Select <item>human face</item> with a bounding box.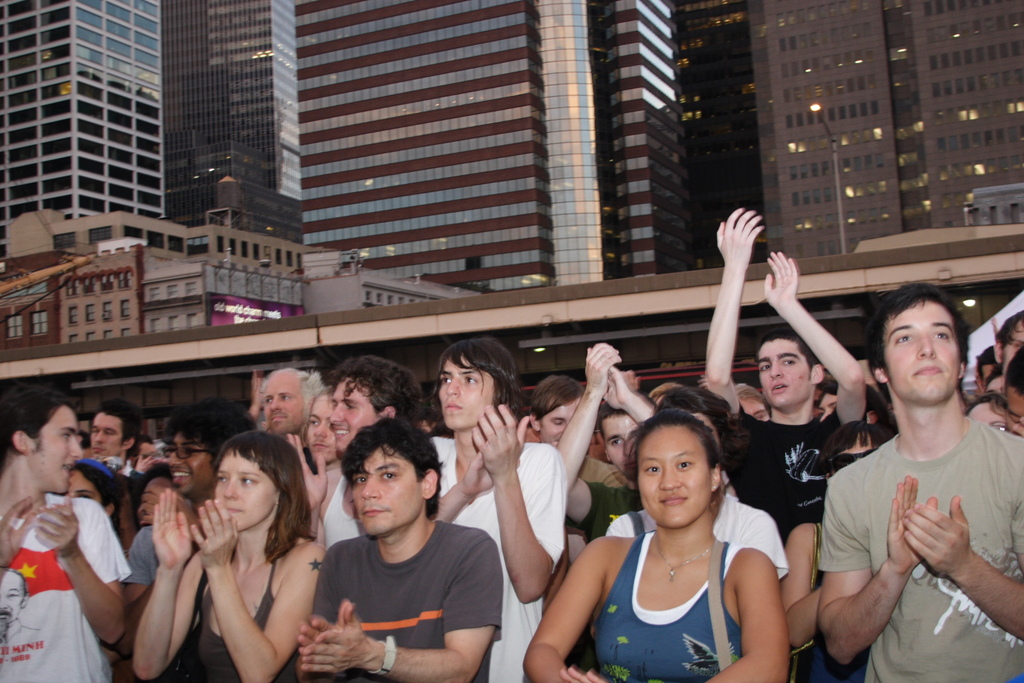
266,368,305,434.
